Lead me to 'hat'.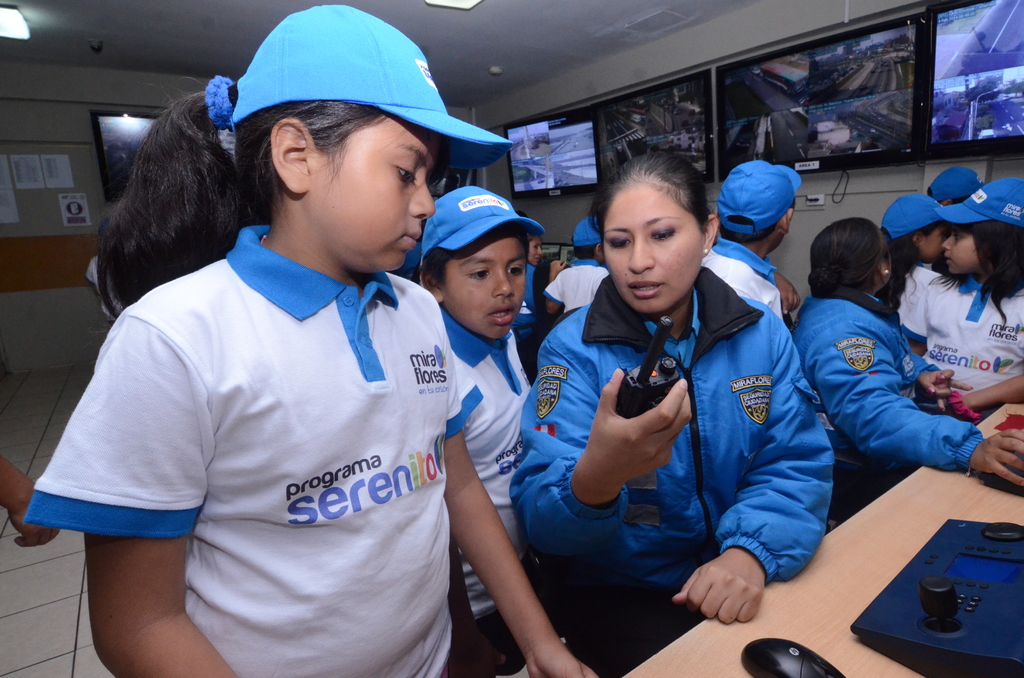
Lead to [572, 216, 604, 248].
